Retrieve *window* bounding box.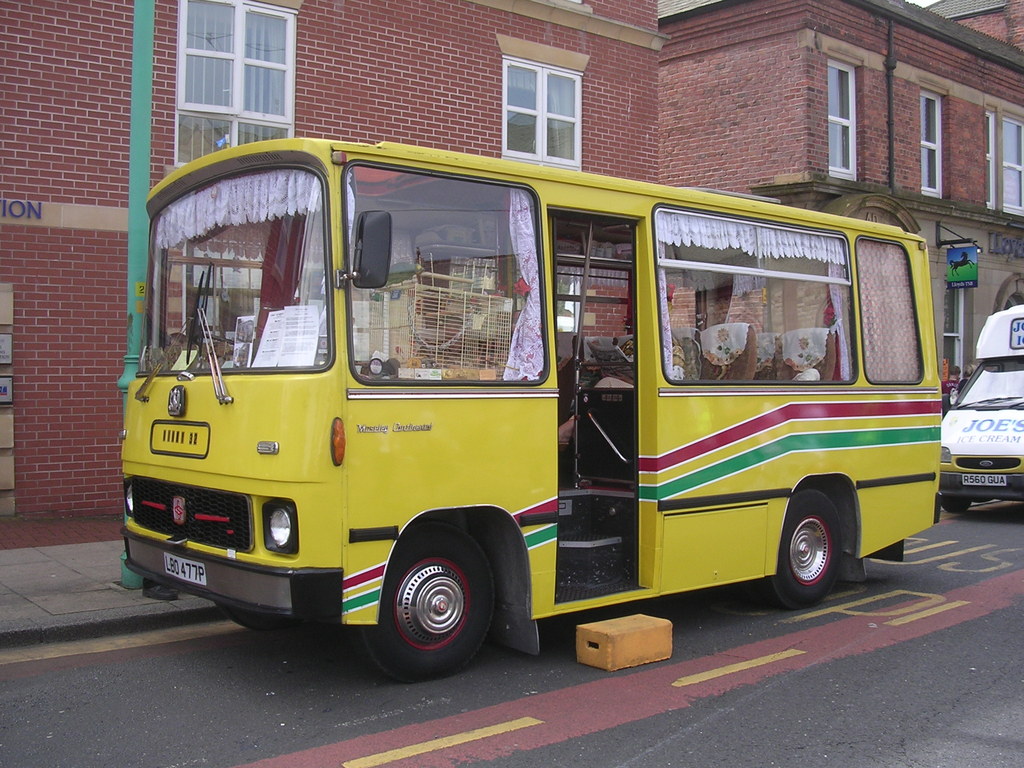
Bounding box: 914,88,943,193.
